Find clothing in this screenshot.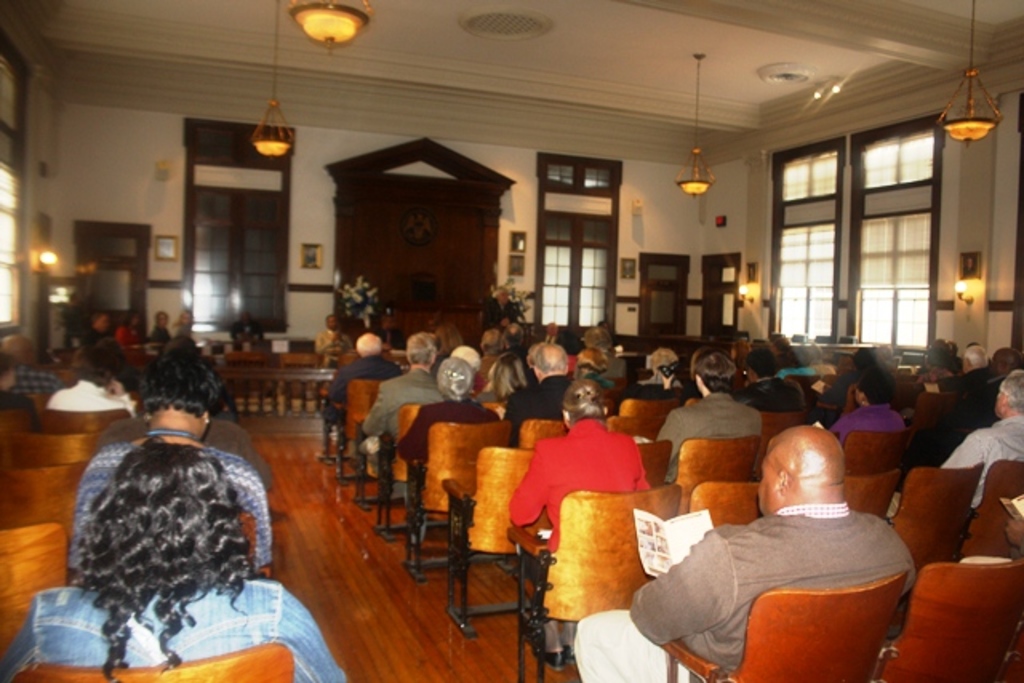
The bounding box for clothing is pyautogui.locateOnScreen(363, 363, 446, 440).
